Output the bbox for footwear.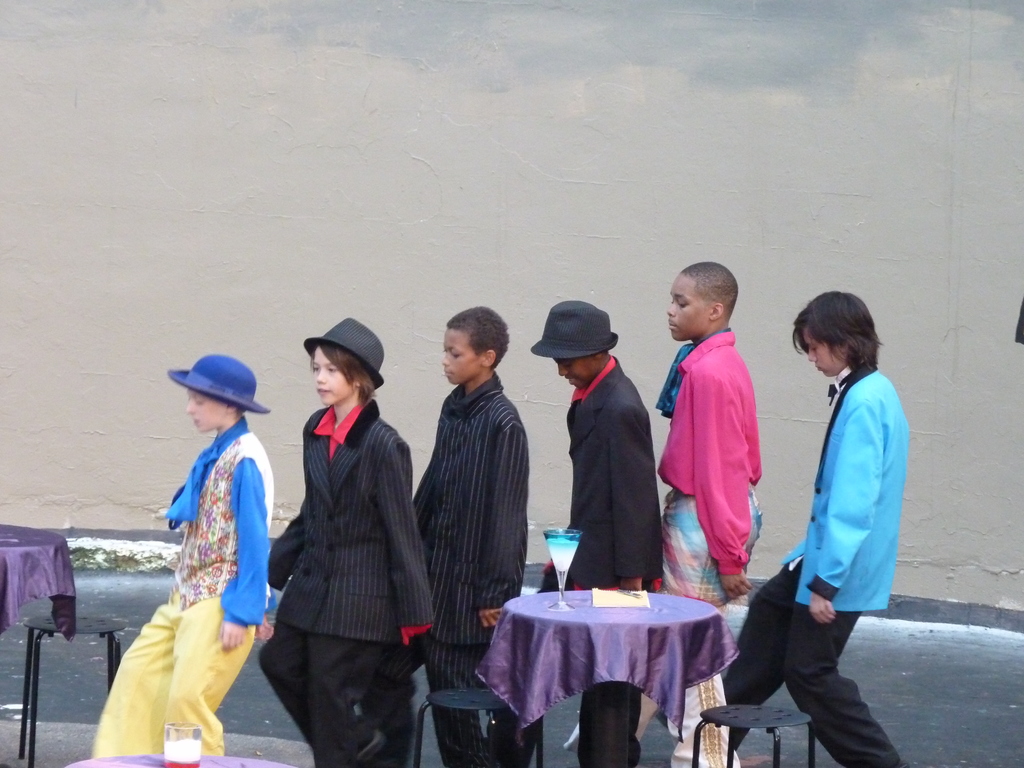
(355, 726, 386, 765).
